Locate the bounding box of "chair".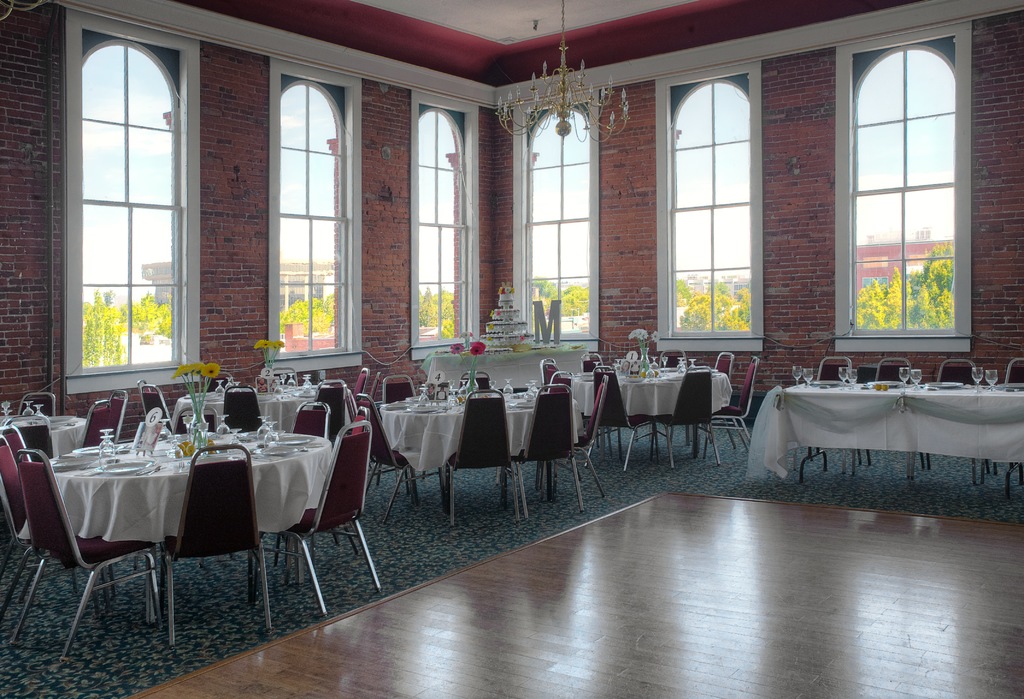
Bounding box: locate(579, 349, 620, 448).
